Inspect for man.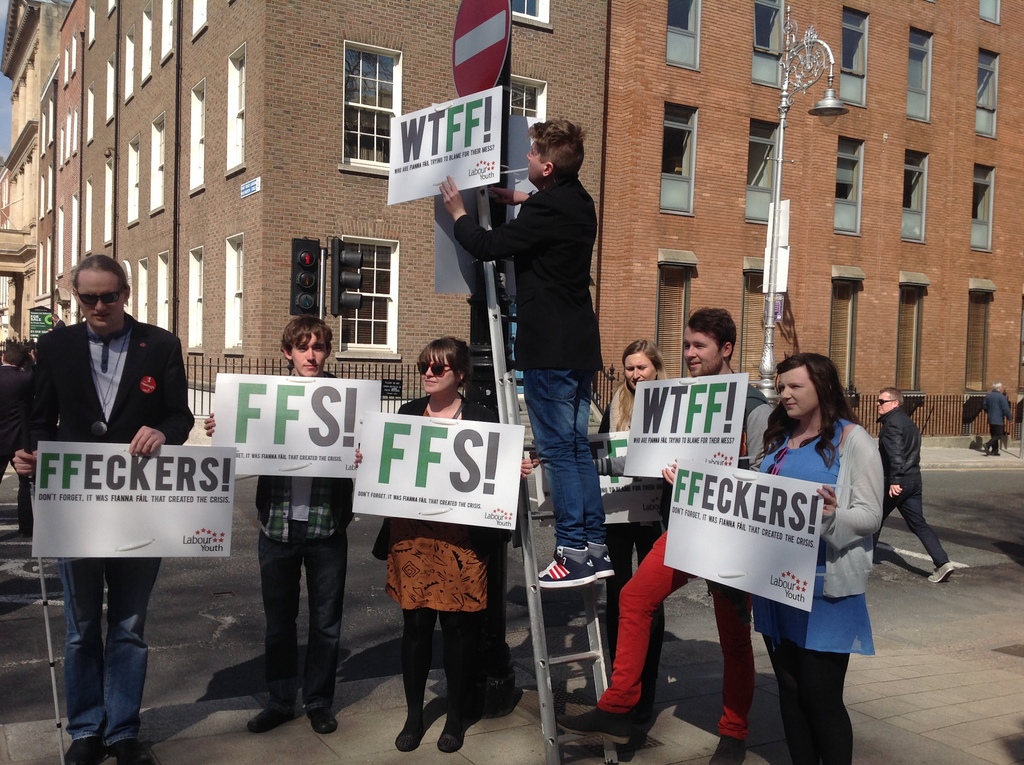
Inspection: detection(472, 121, 628, 648).
